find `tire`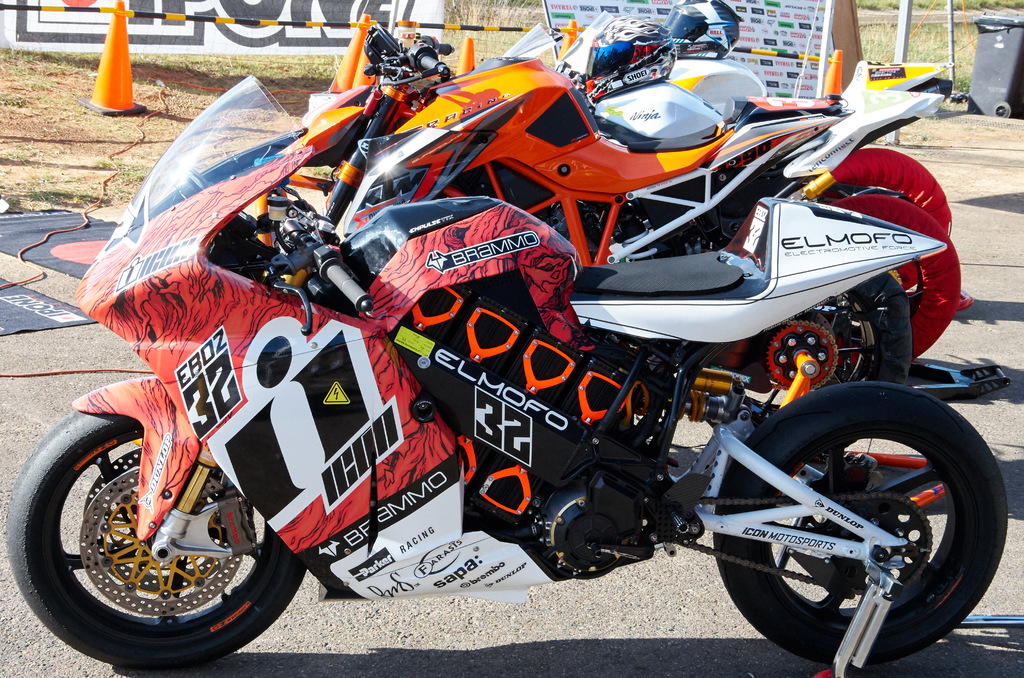
(4, 383, 323, 672)
